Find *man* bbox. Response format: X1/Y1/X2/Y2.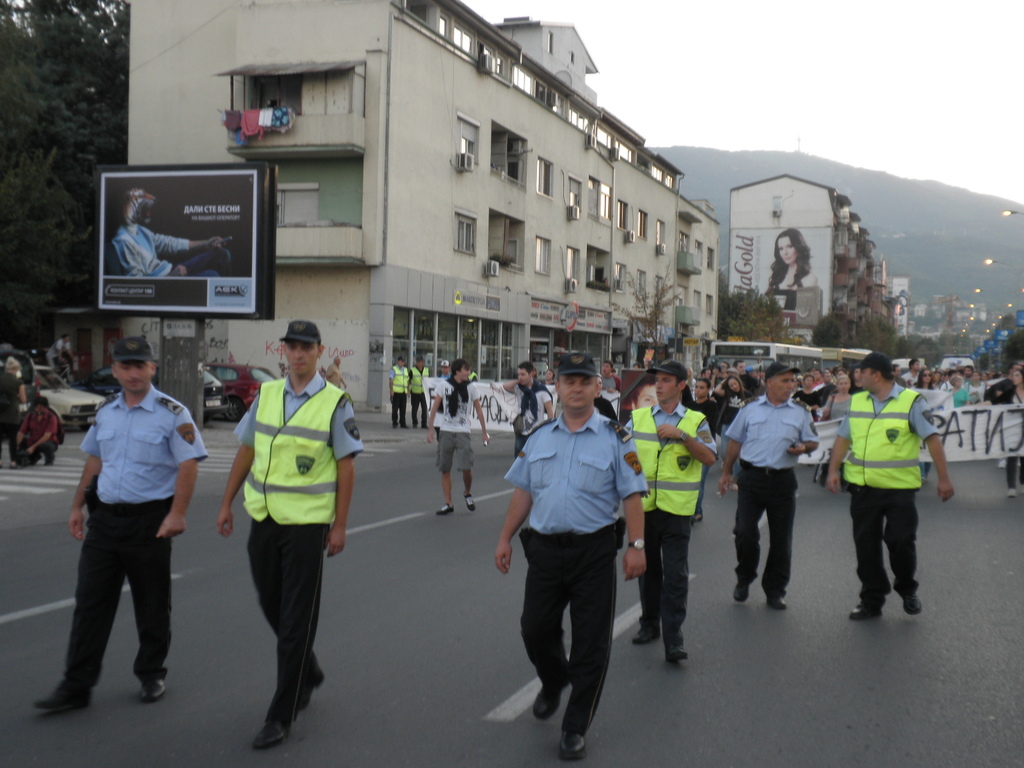
425/358/490/519.
